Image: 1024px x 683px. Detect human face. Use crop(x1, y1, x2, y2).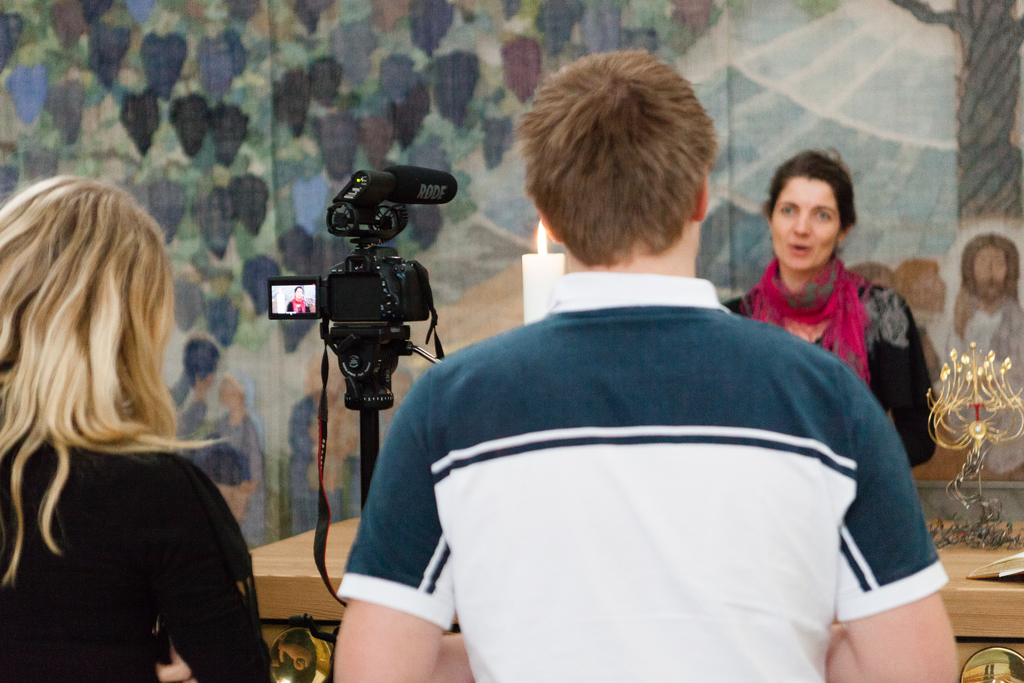
crop(216, 115, 248, 160).
